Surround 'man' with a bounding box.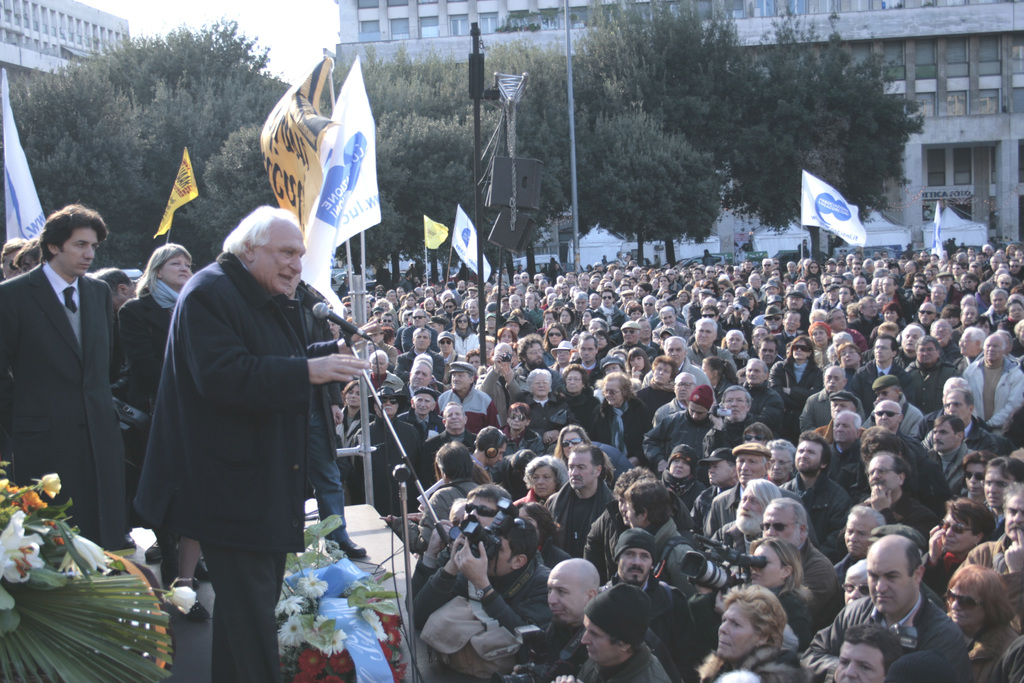
x1=403, y1=306, x2=440, y2=358.
